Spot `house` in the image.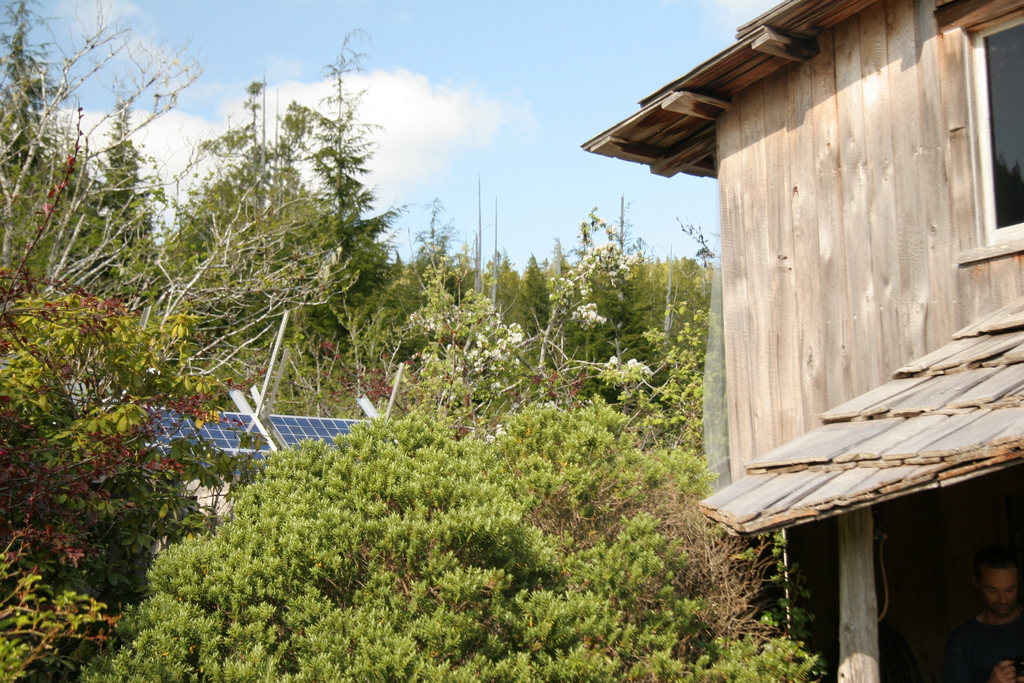
`house` found at select_region(570, 0, 1023, 682).
